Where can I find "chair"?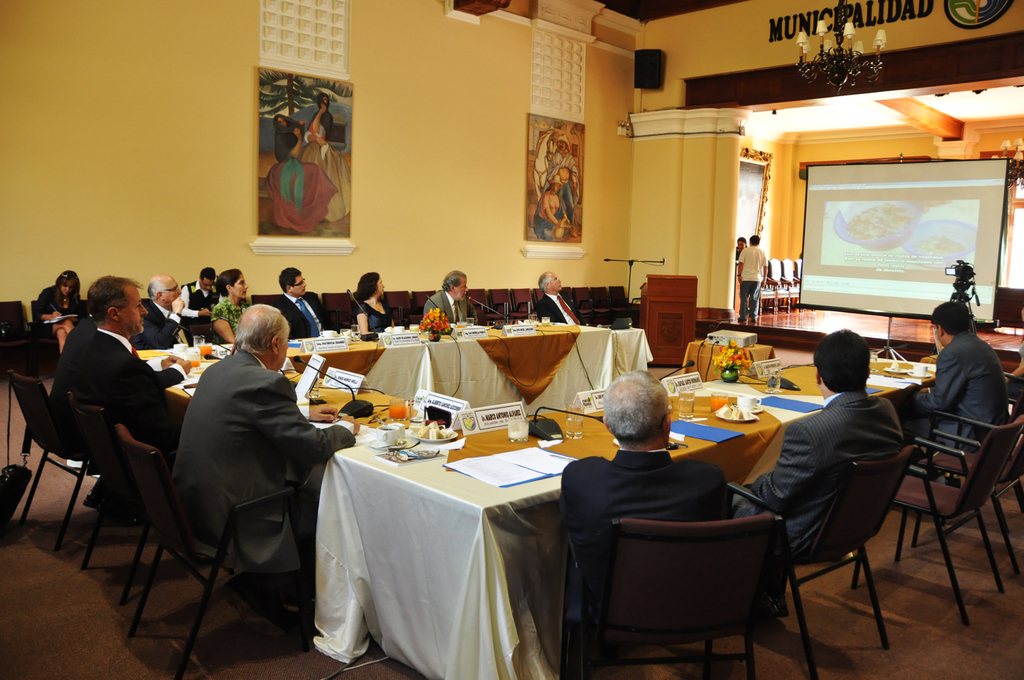
You can find it at bbox(560, 518, 781, 679).
